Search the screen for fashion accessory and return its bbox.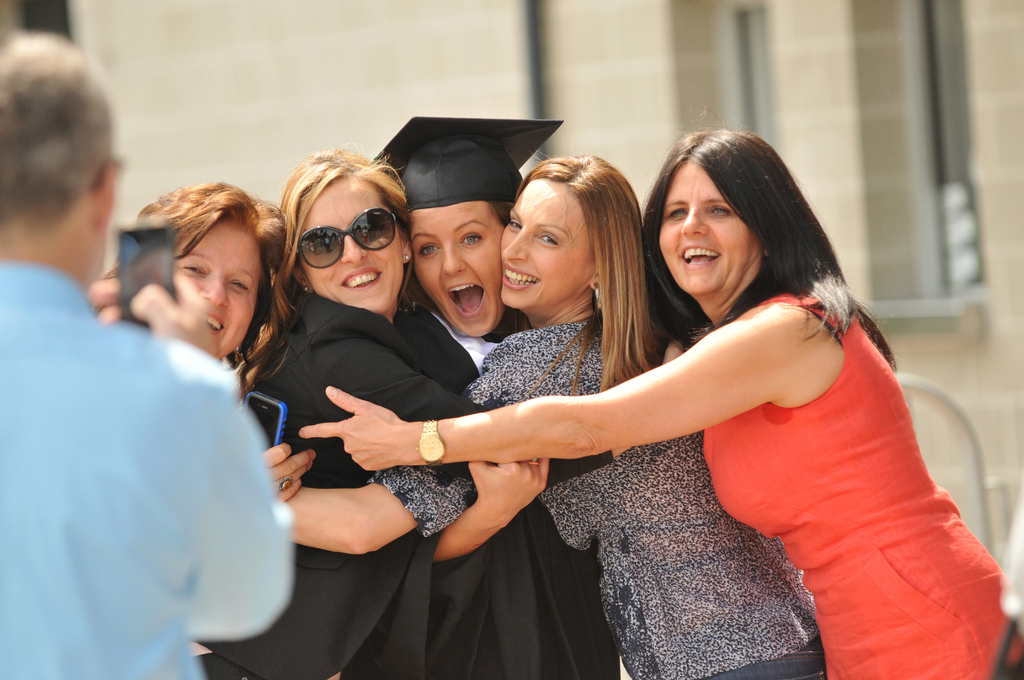
Found: left=400, top=253, right=410, bottom=262.
